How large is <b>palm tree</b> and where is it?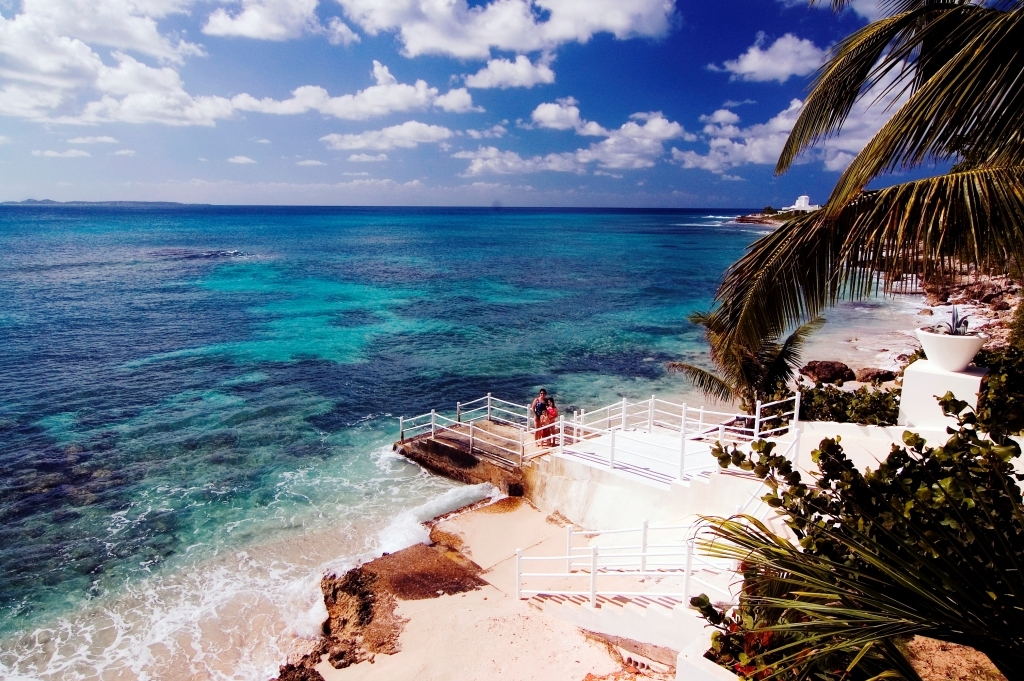
Bounding box: BBox(702, 6, 1023, 374).
